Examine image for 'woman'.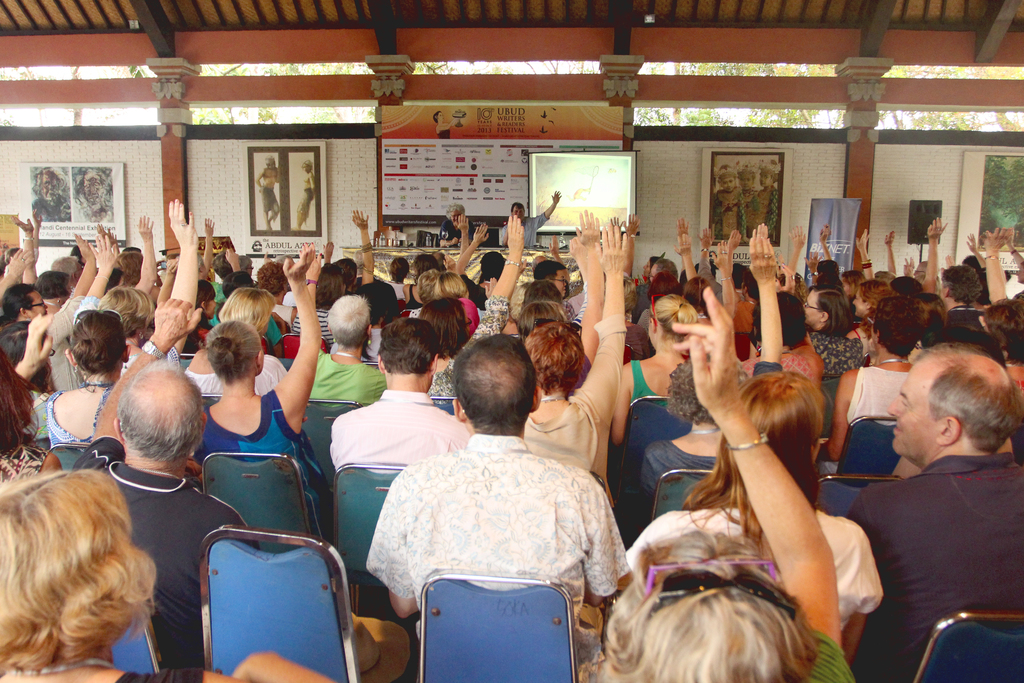
Examination result: bbox=(819, 293, 925, 473).
